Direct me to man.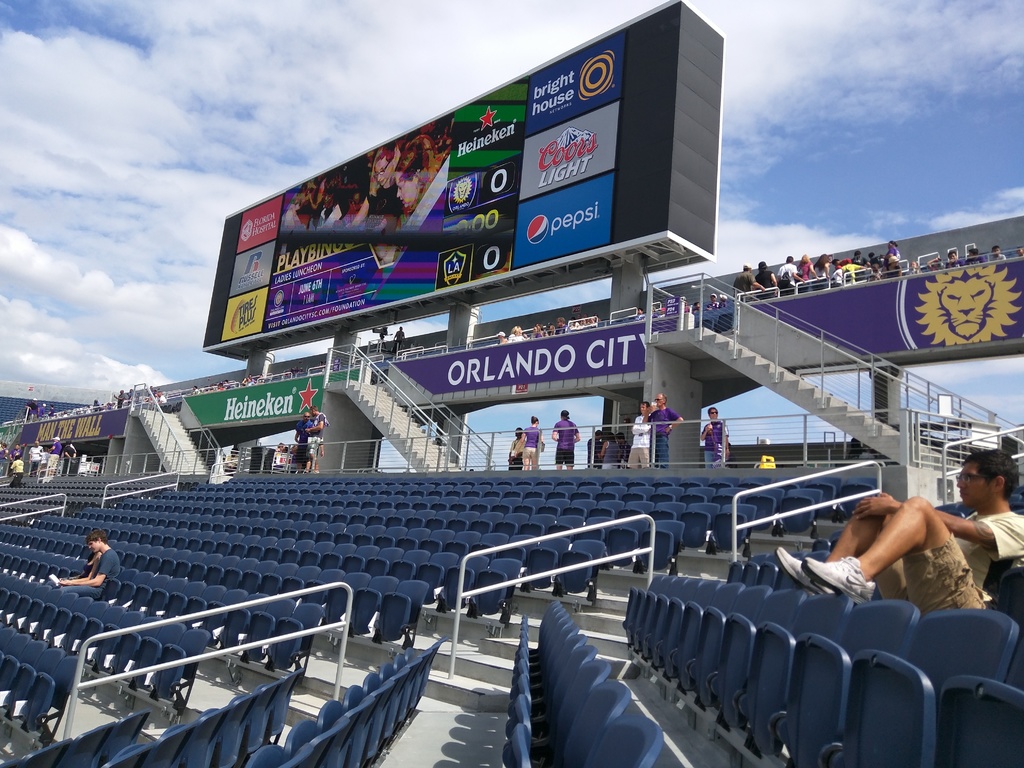
Direction: 841:258:867:283.
